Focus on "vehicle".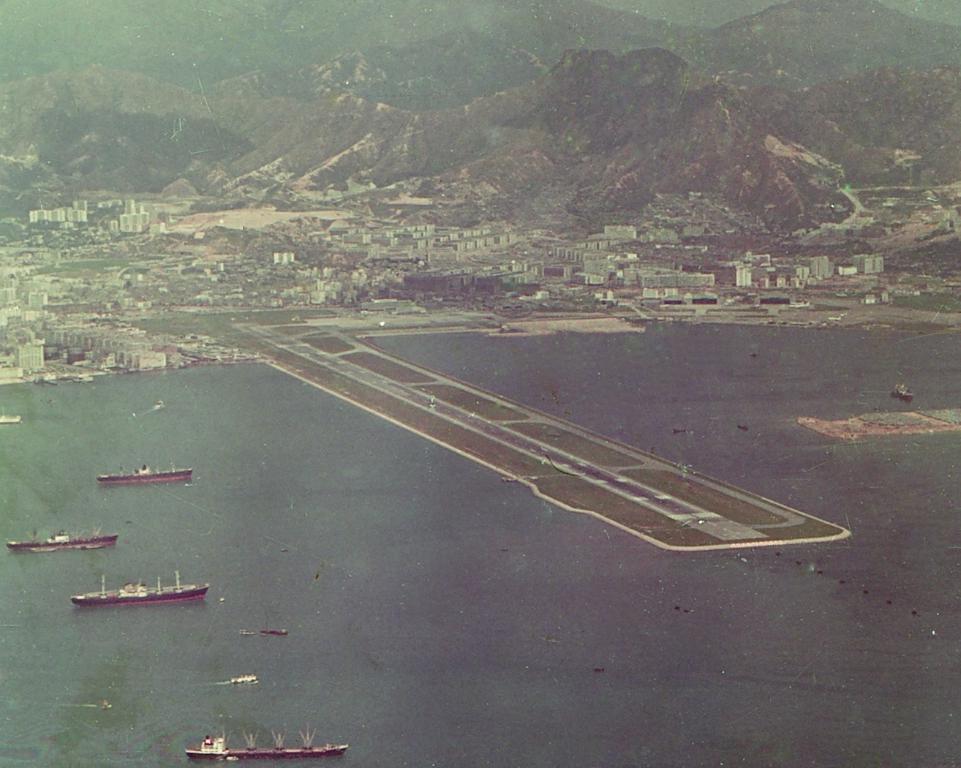
Focused at bbox(94, 458, 194, 484).
